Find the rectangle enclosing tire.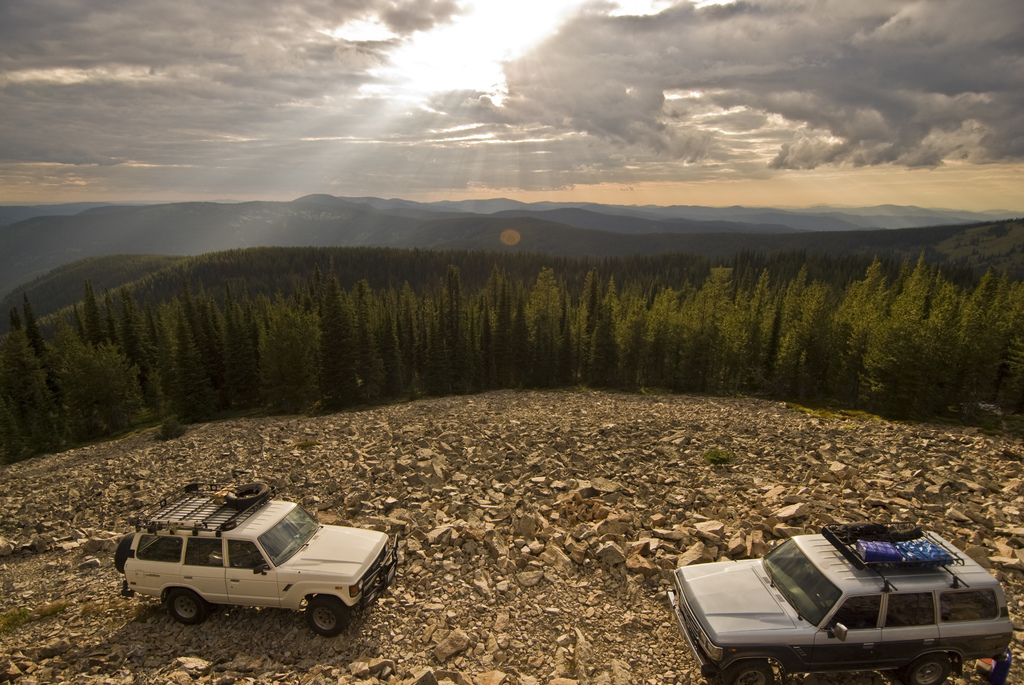
[111,530,136,571].
